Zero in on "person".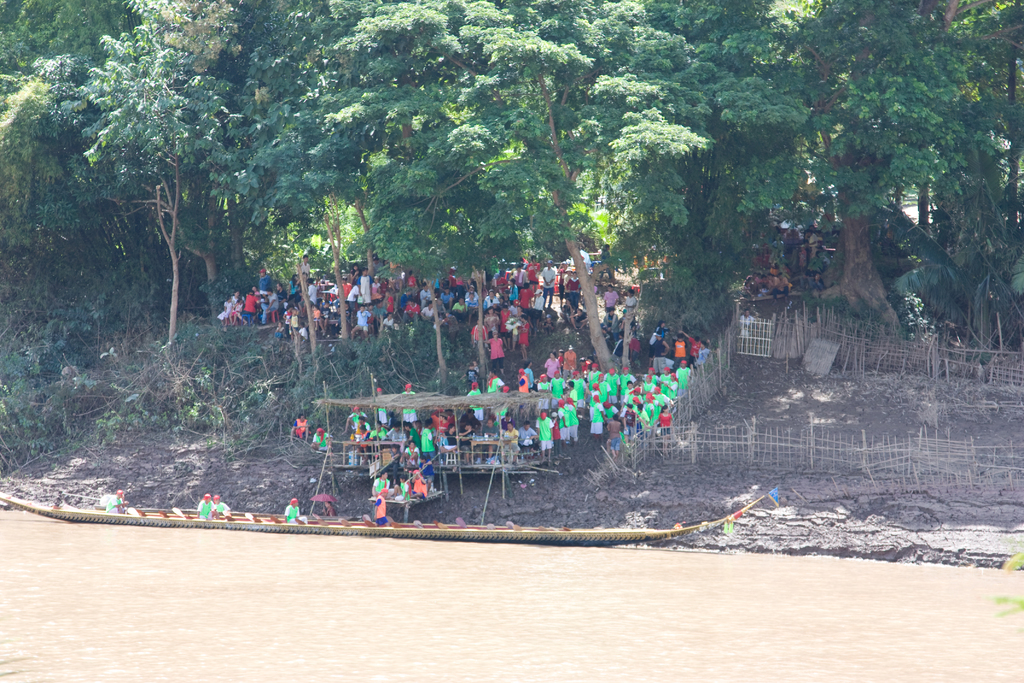
Zeroed in: bbox(376, 487, 390, 530).
